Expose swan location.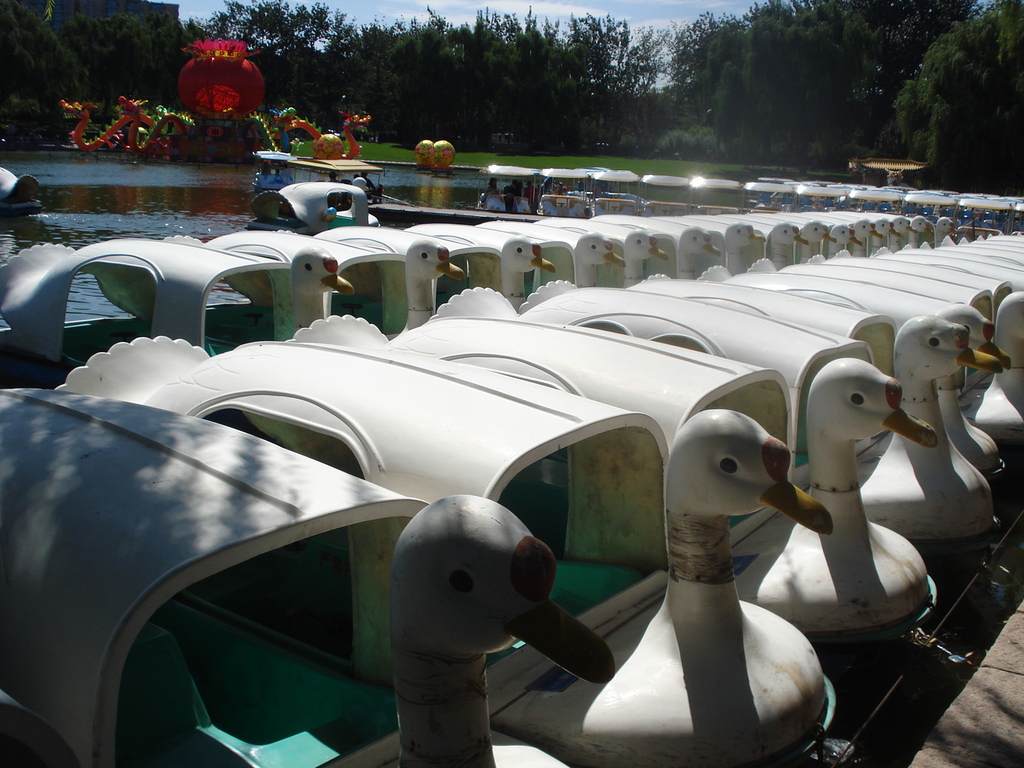
Exposed at select_region(338, 172, 374, 227).
